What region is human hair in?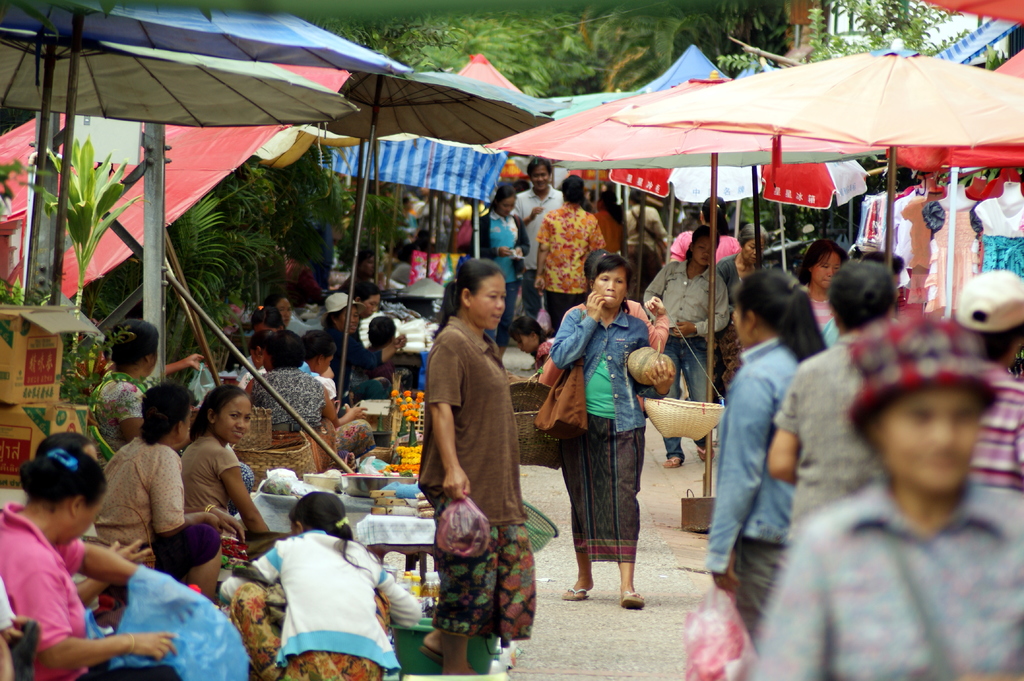
detection(321, 312, 342, 329).
